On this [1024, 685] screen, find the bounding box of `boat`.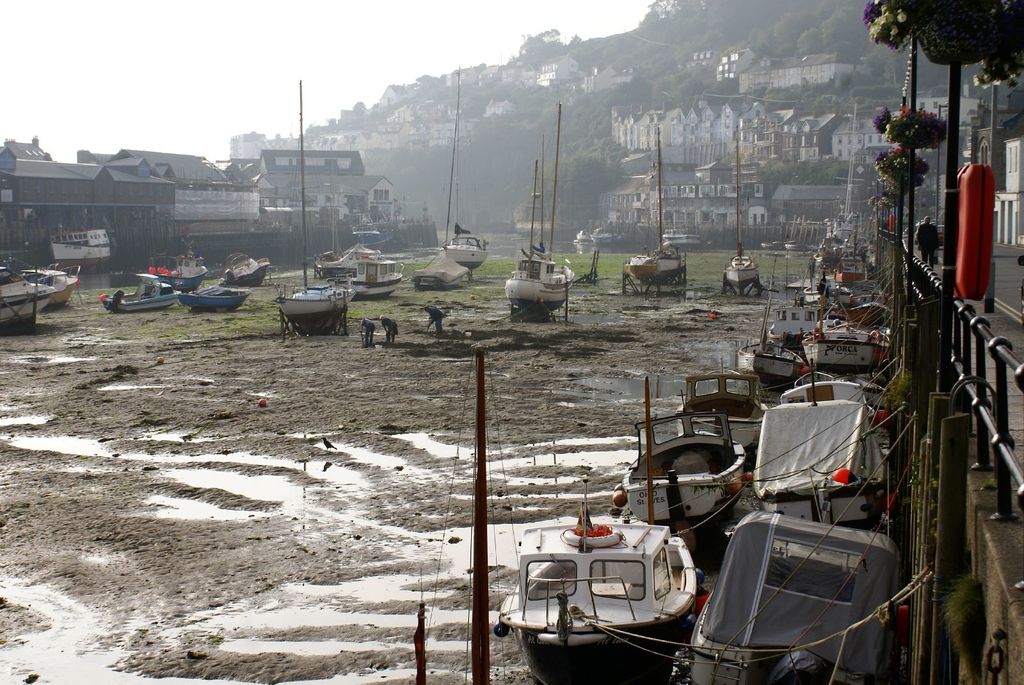
Bounding box: (left=346, top=253, right=408, bottom=300).
